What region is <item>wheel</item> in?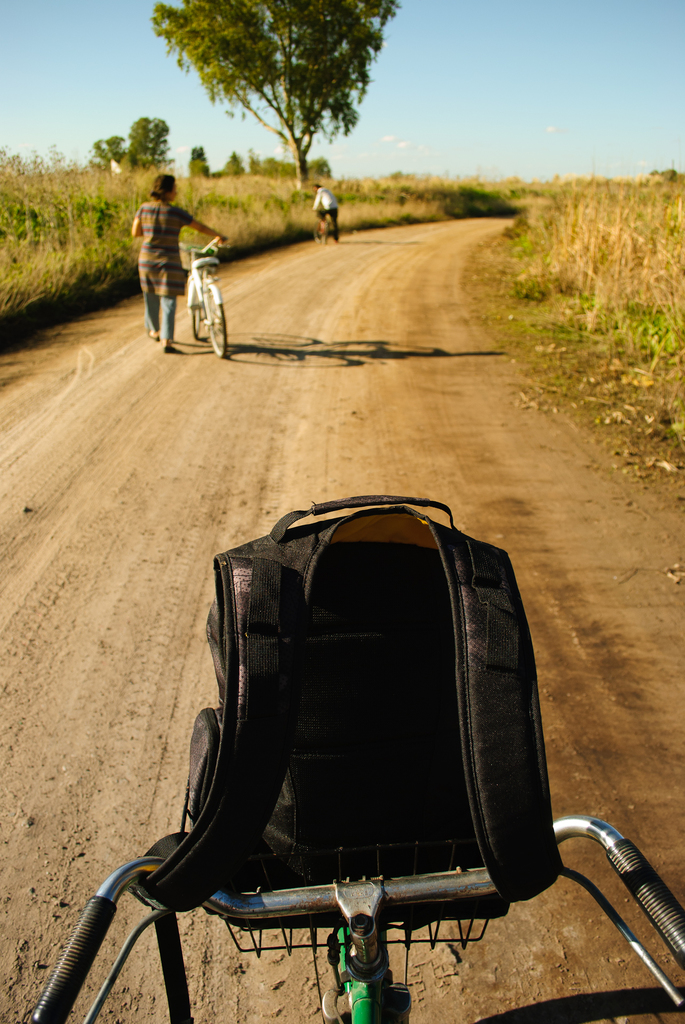
l=188, t=296, r=202, b=339.
